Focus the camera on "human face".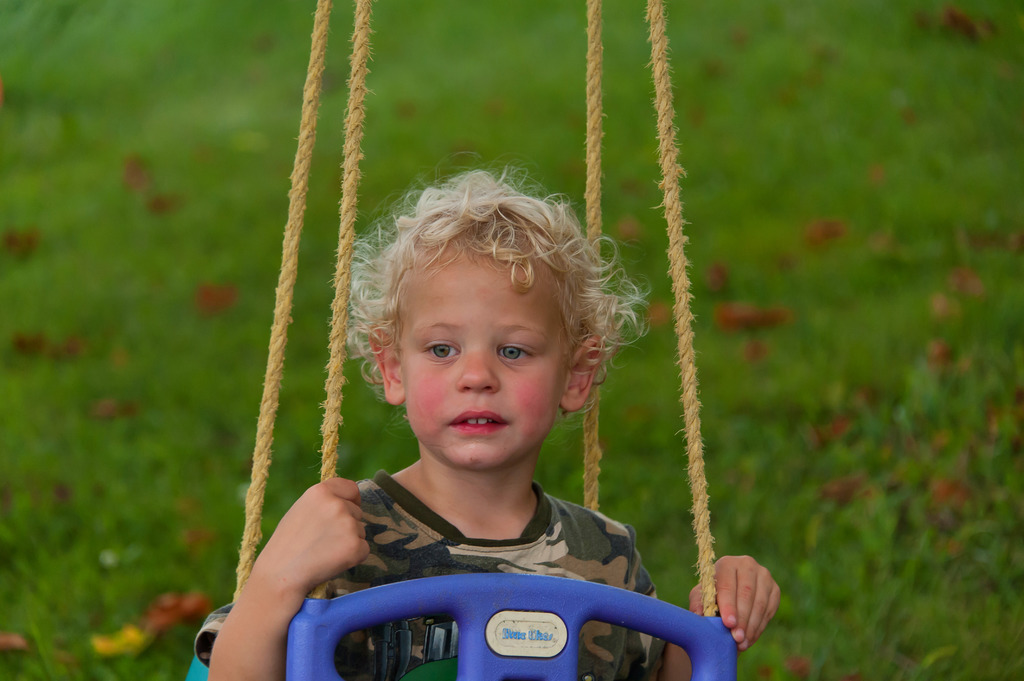
Focus region: rect(406, 239, 557, 473).
